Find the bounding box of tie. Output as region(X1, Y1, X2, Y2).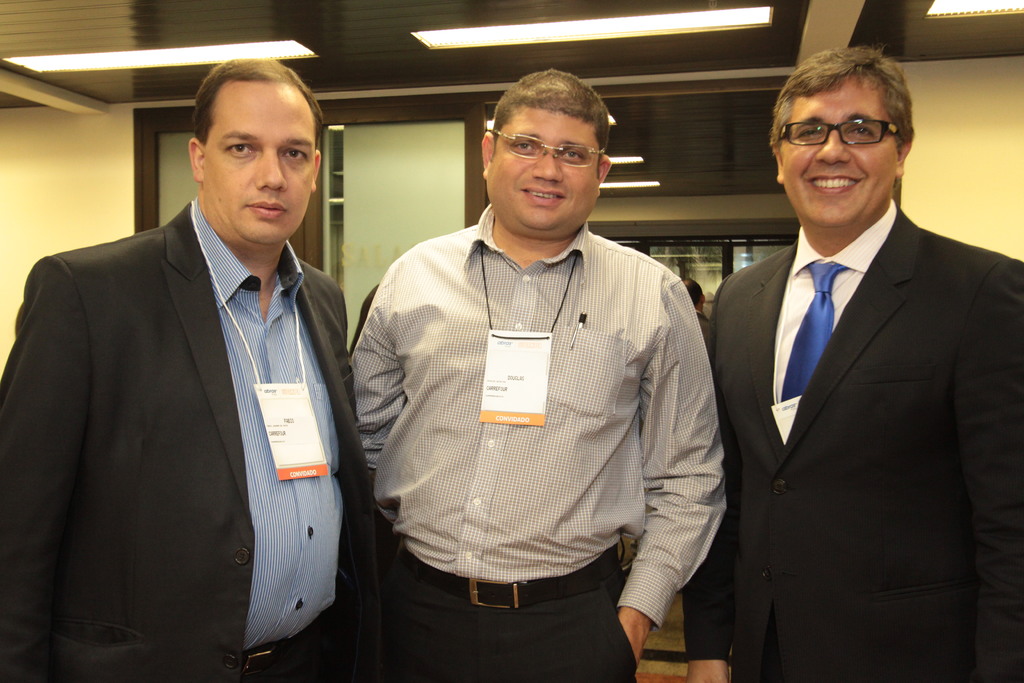
region(780, 261, 850, 409).
